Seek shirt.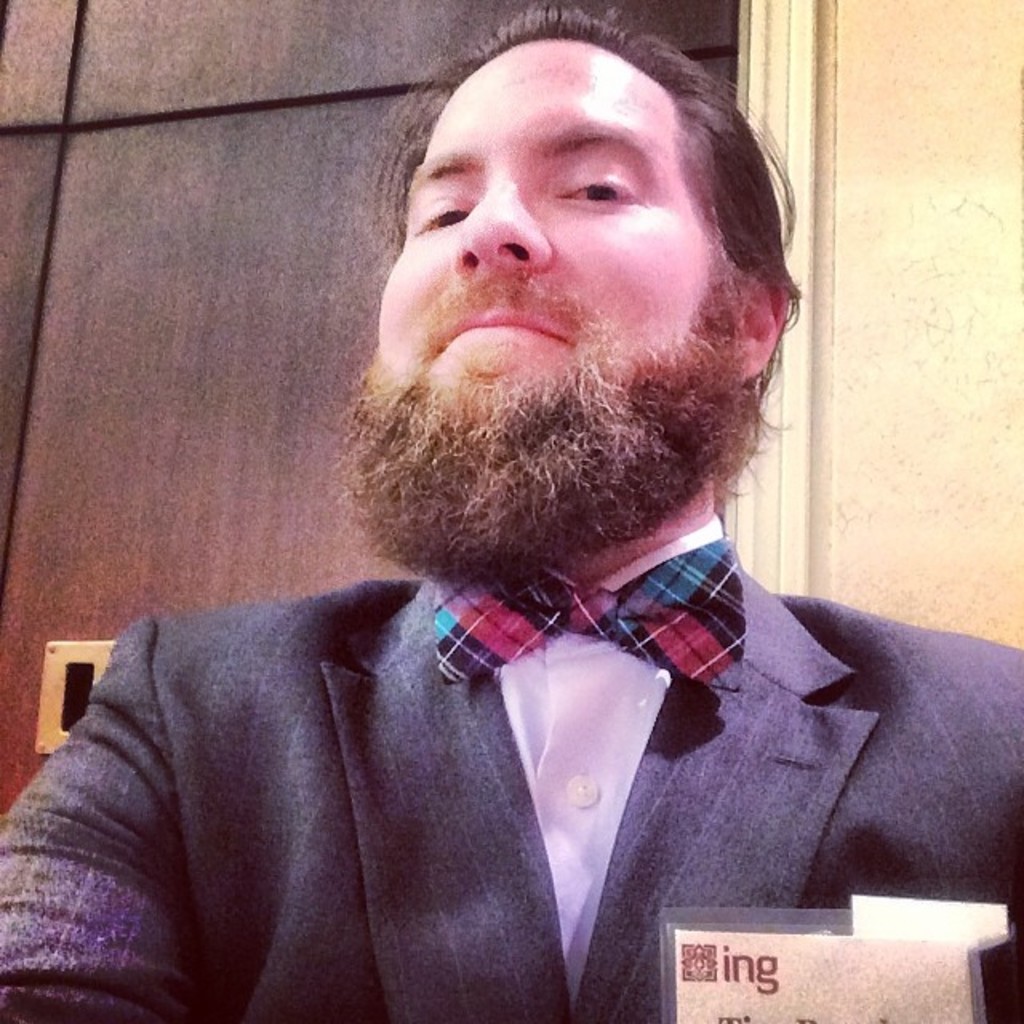
<box>499,520,715,979</box>.
